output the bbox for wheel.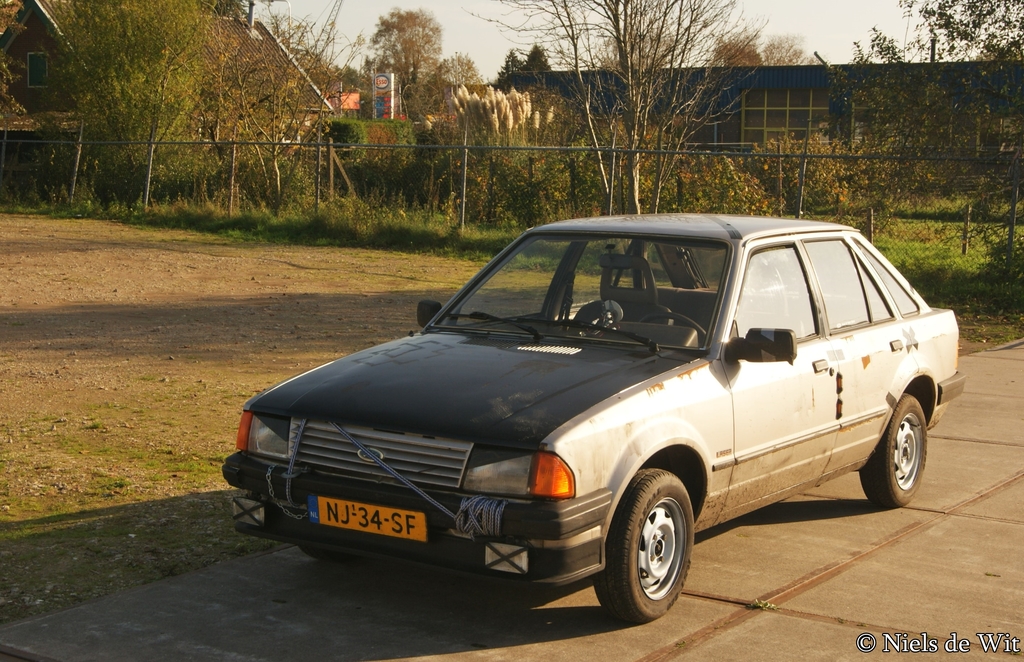
[x1=298, y1=545, x2=351, y2=561].
